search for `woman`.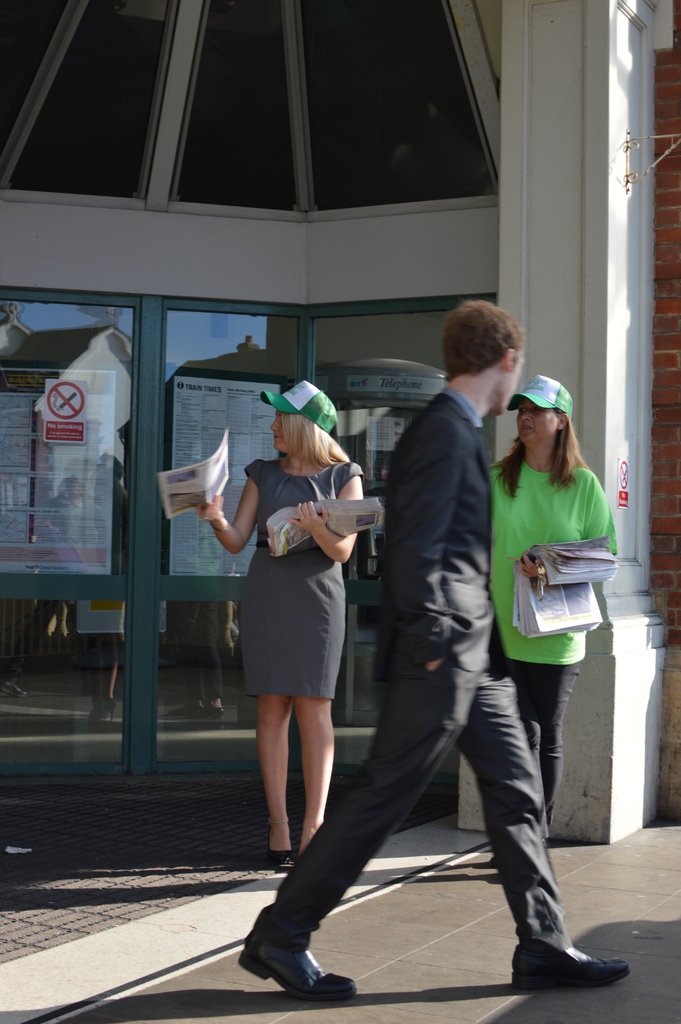
Found at <bbox>490, 371, 623, 836</bbox>.
